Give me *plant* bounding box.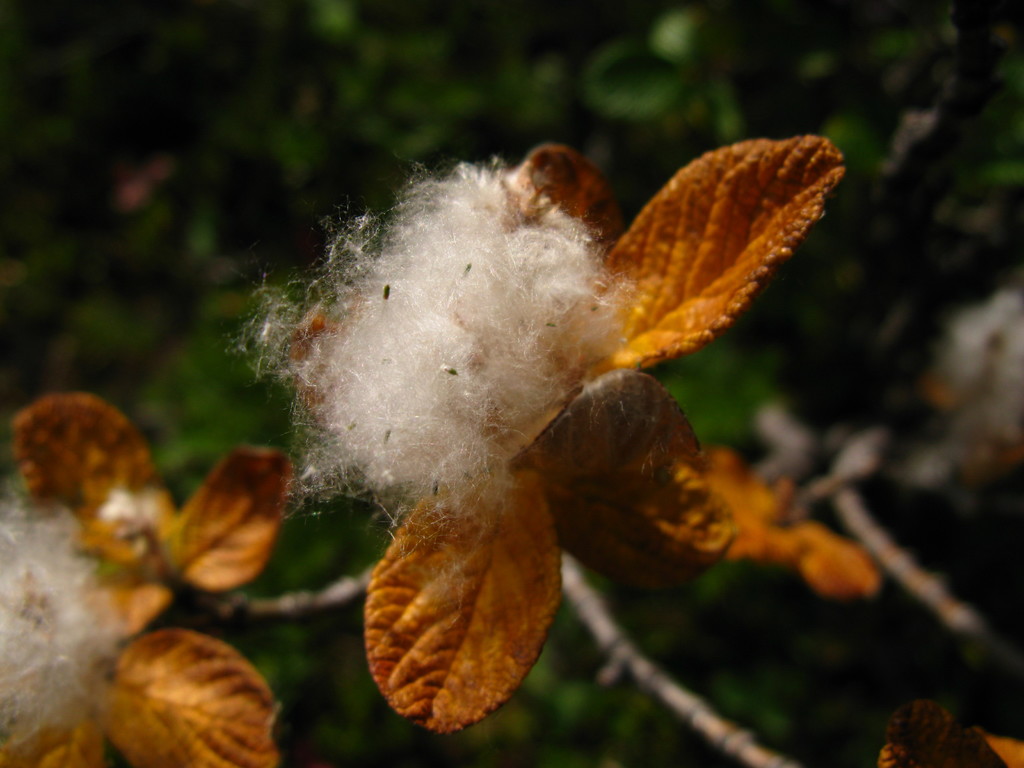
[left=227, top=134, right=1023, bottom=767].
